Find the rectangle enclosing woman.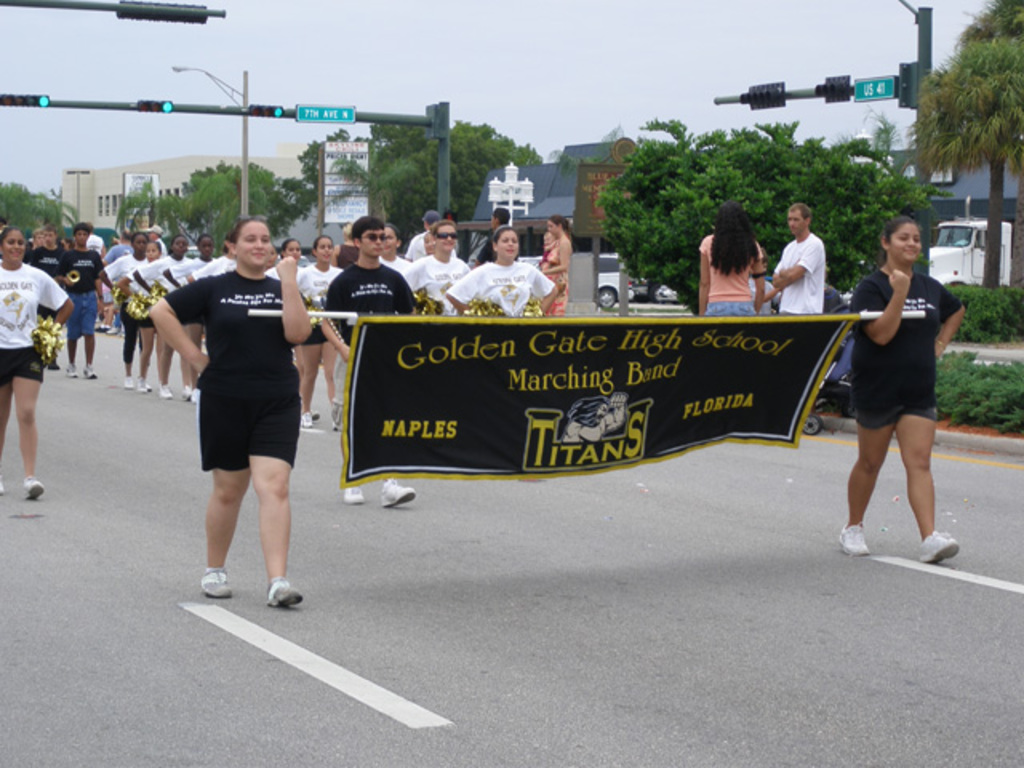
region(446, 226, 560, 317).
